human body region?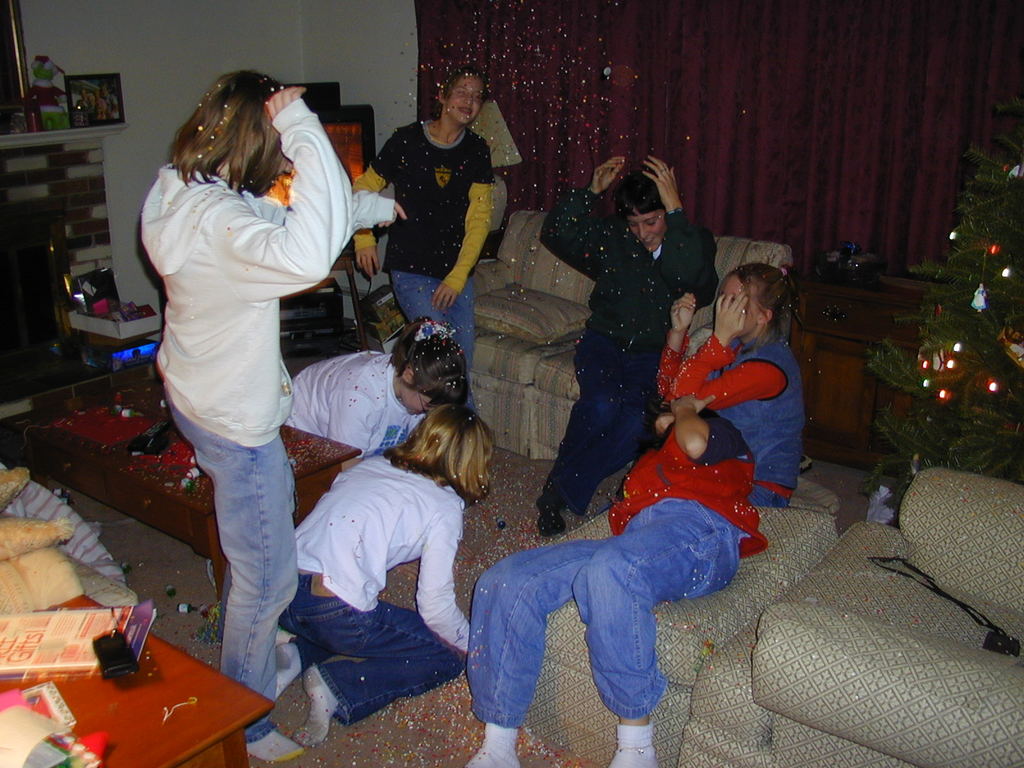
[x1=536, y1=155, x2=718, y2=534]
